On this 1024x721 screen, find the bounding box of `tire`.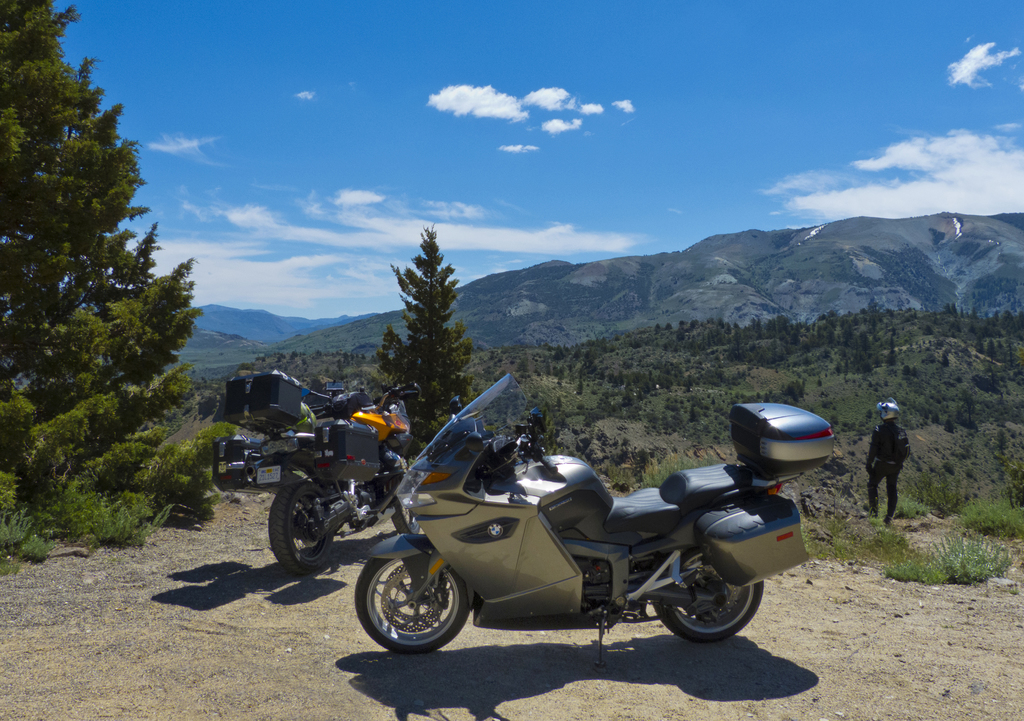
Bounding box: [left=391, top=471, right=422, bottom=535].
